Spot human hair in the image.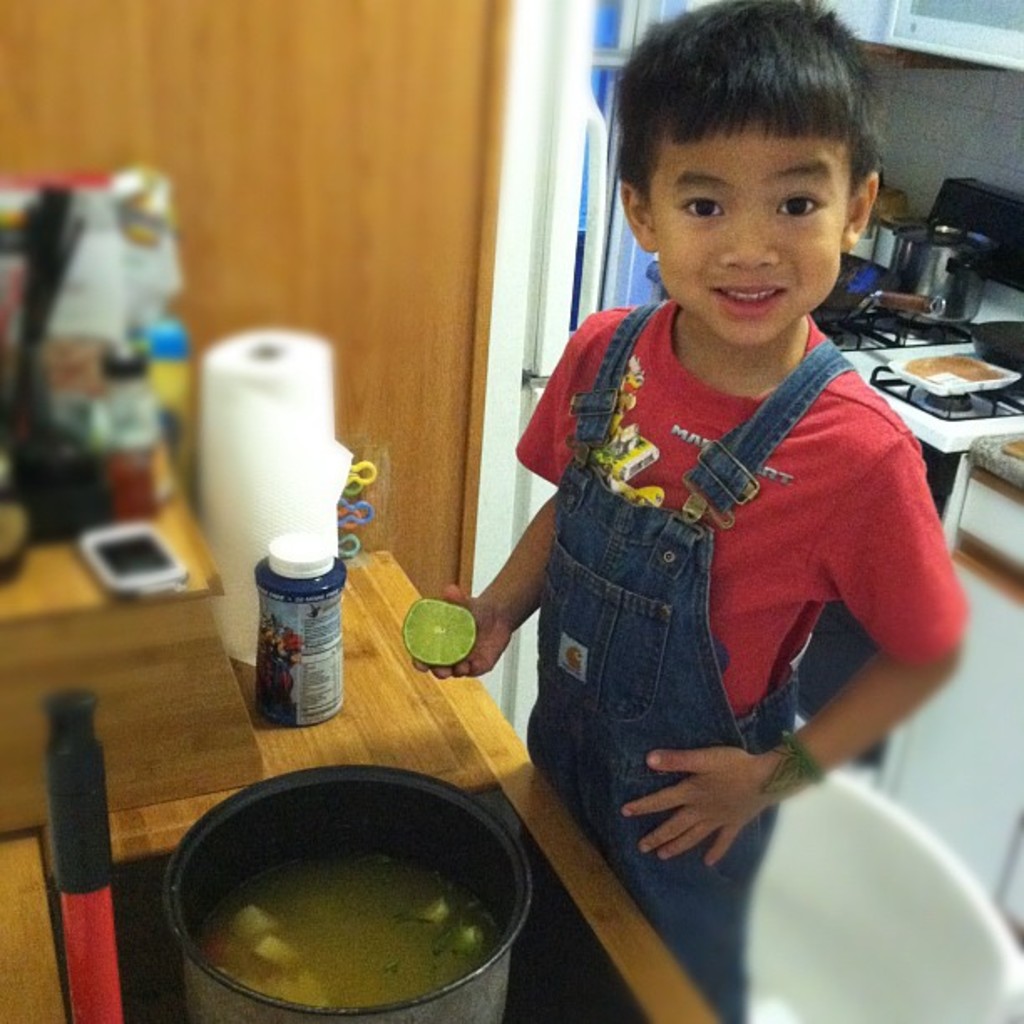
human hair found at BBox(617, 20, 905, 246).
